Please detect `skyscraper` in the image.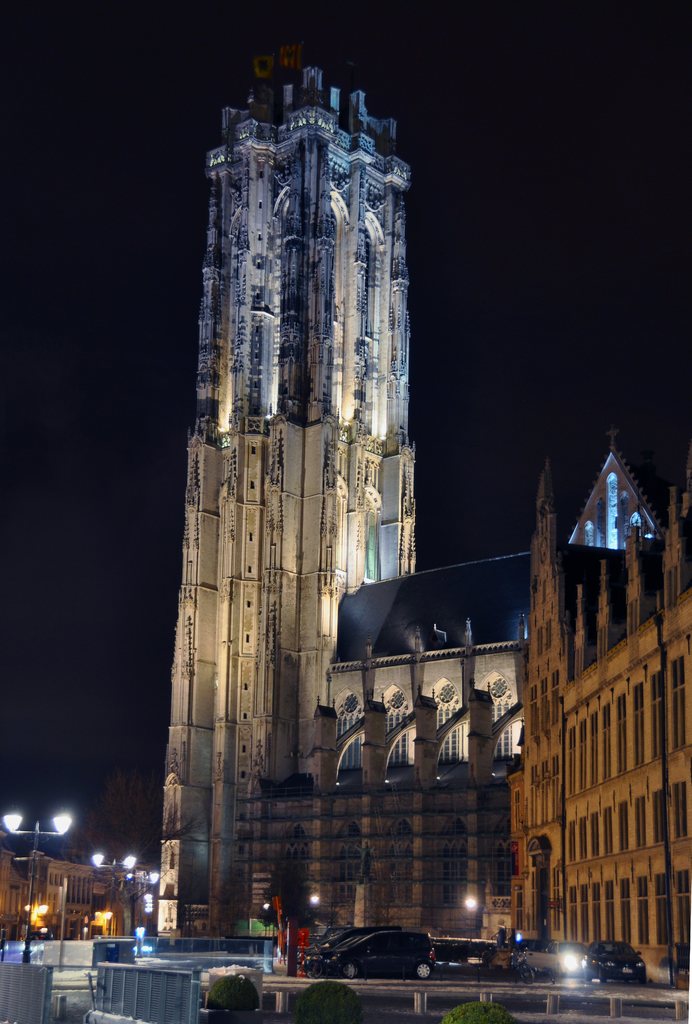
131:52:422:939.
